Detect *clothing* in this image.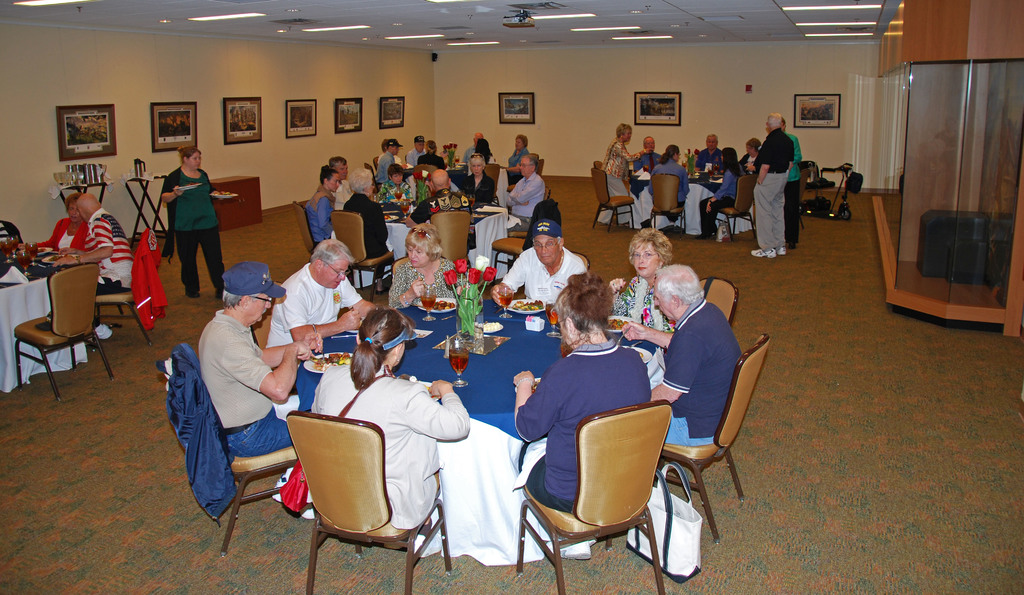
Detection: <region>89, 208, 131, 295</region>.
